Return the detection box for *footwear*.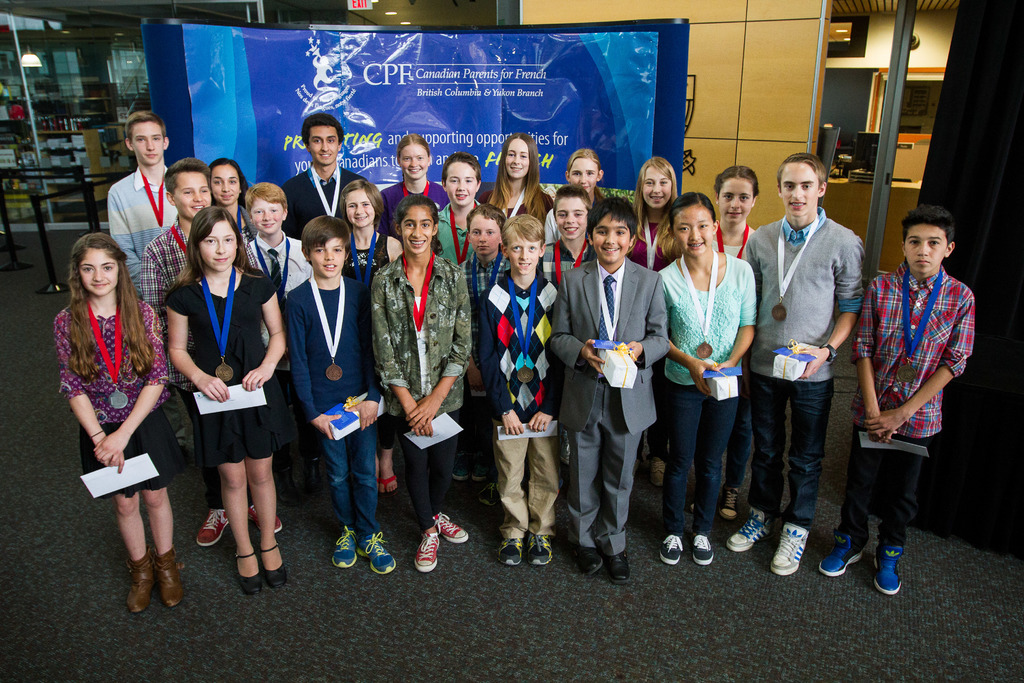
box(360, 539, 400, 573).
